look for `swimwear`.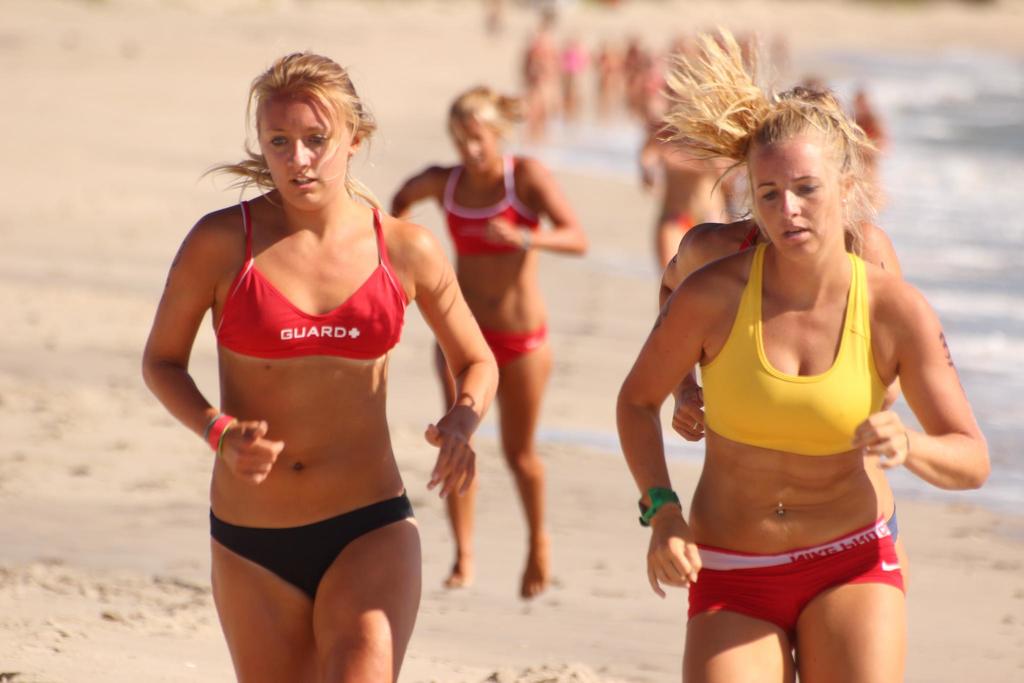
Found: box=[485, 323, 552, 373].
